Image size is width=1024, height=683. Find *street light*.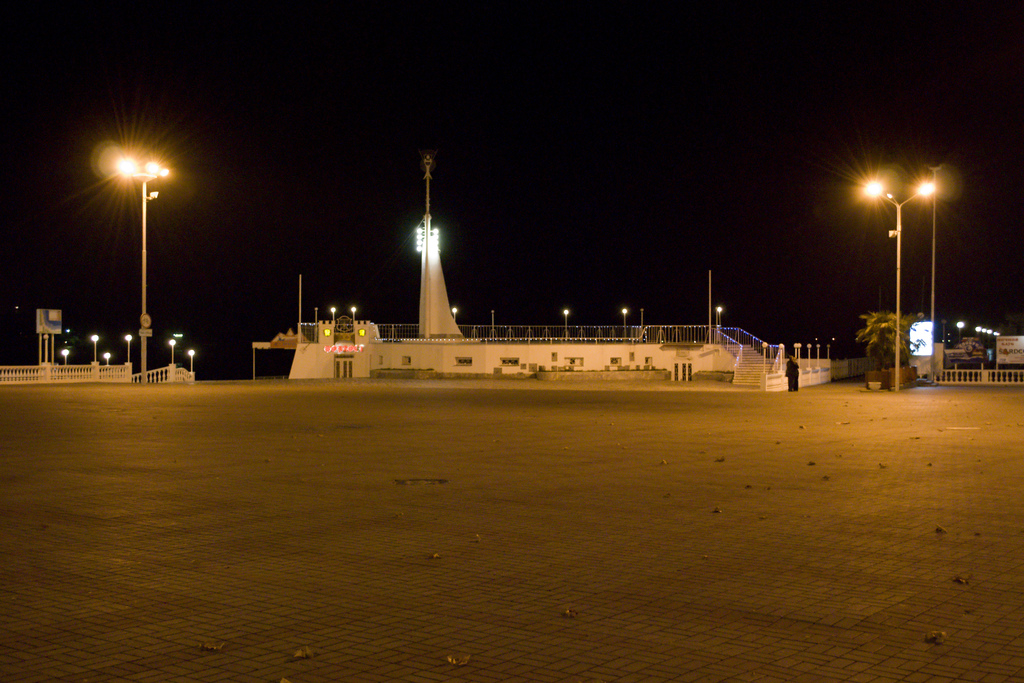
bbox=[559, 306, 571, 340].
